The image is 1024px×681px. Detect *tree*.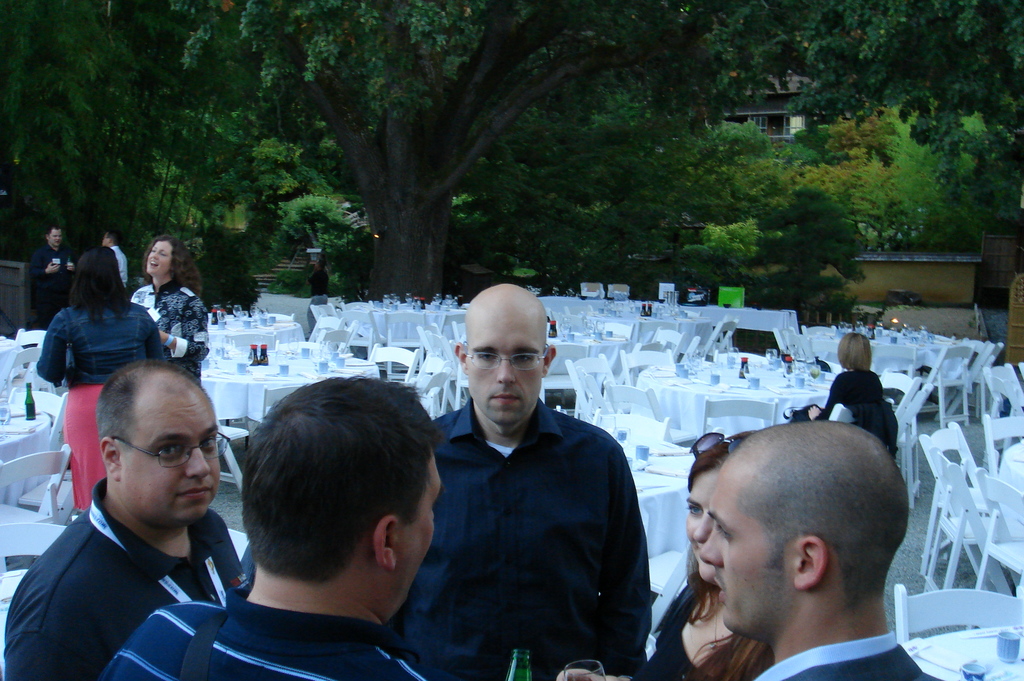
Detection: {"left": 785, "top": 0, "right": 1023, "bottom": 138}.
